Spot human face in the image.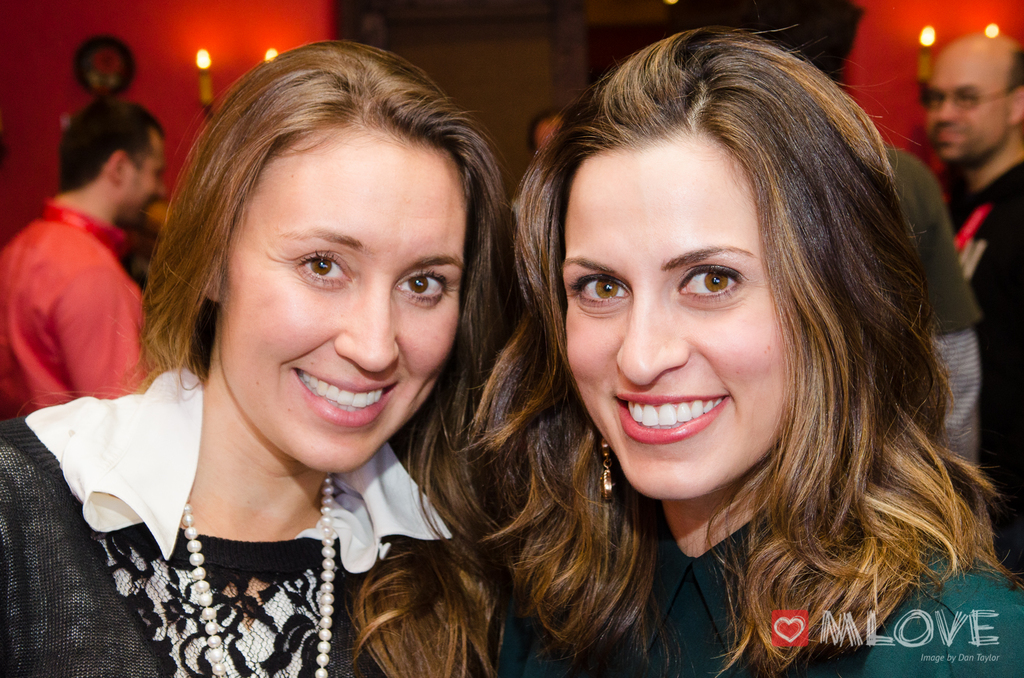
human face found at x1=220, y1=127, x2=467, y2=475.
